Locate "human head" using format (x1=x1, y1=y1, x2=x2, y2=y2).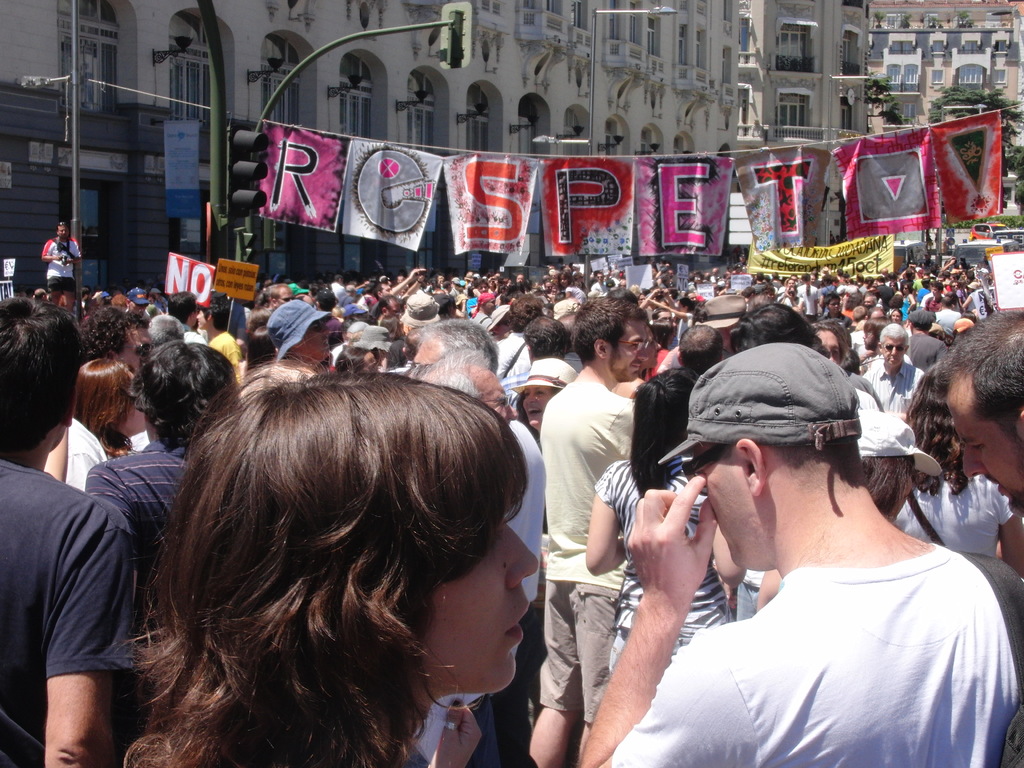
(x1=196, y1=294, x2=230, y2=331).
